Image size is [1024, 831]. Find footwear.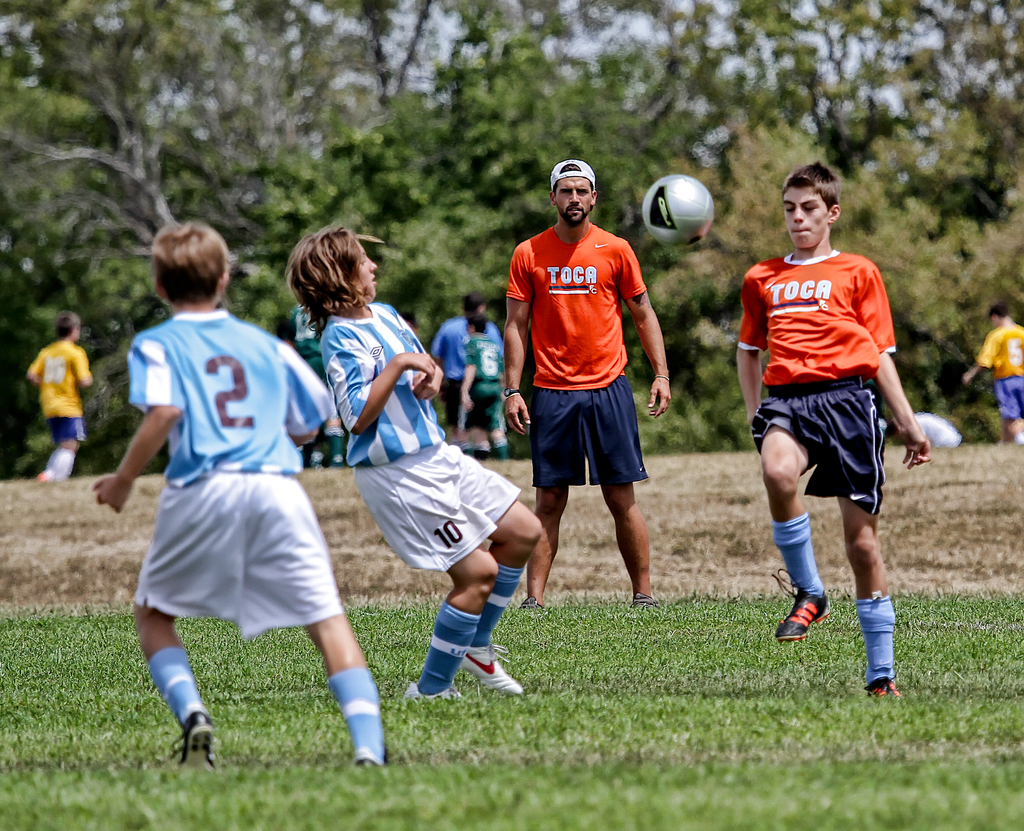
x1=864, y1=673, x2=900, y2=698.
